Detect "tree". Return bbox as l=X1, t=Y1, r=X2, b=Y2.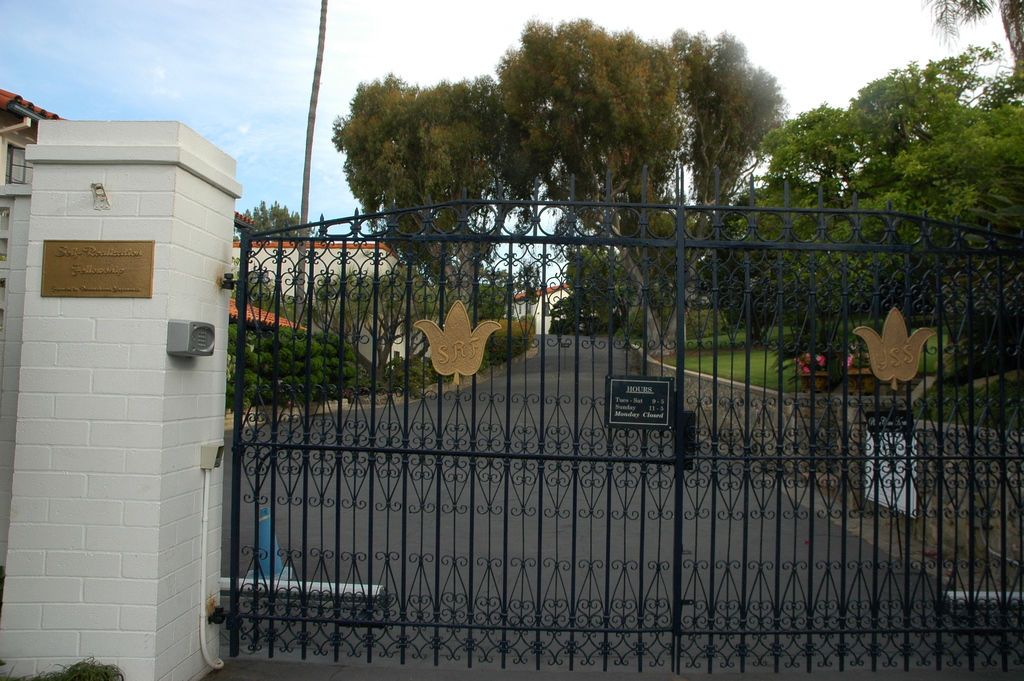
l=660, t=40, r=783, b=207.
